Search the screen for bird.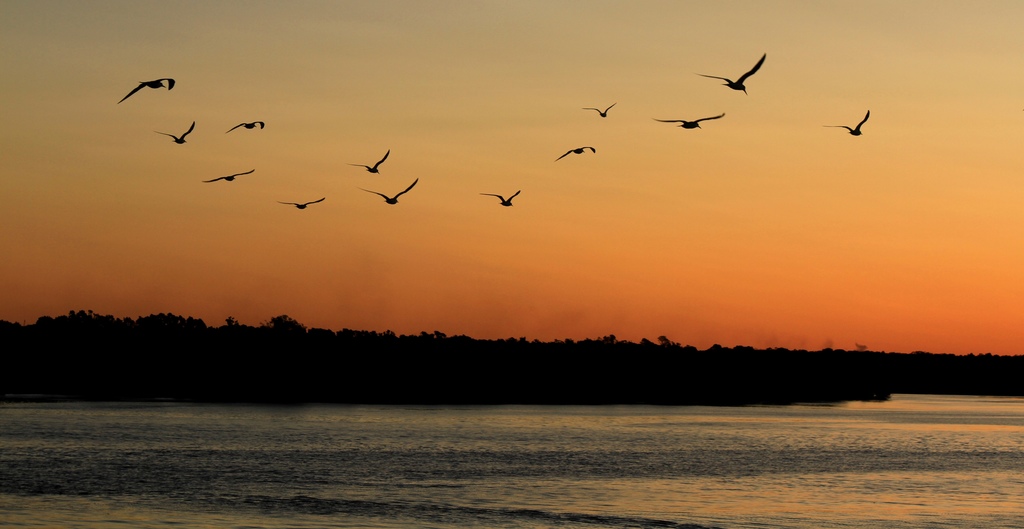
Found at (x1=651, y1=106, x2=733, y2=129).
